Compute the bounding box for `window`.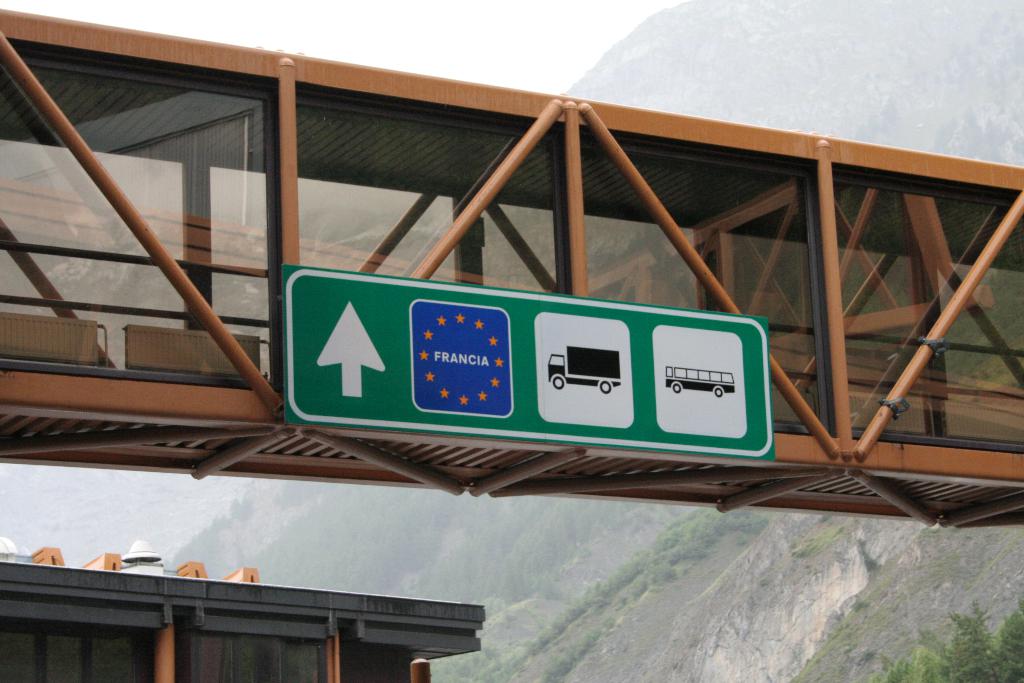
211 167 456 370.
